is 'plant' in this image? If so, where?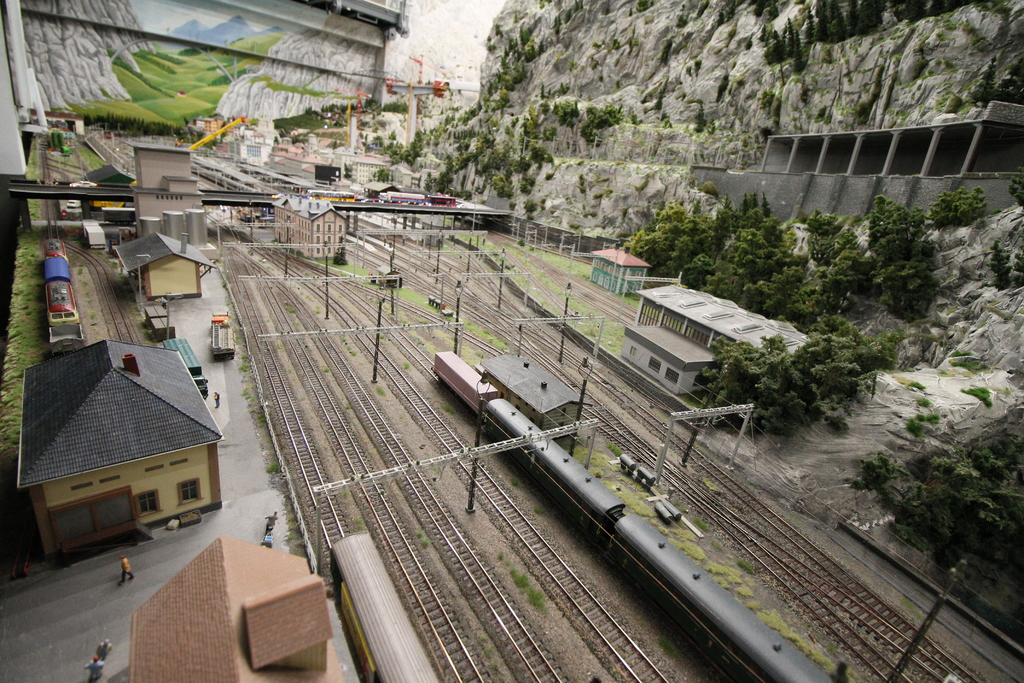
Yes, at l=379, t=333, r=385, b=340.
